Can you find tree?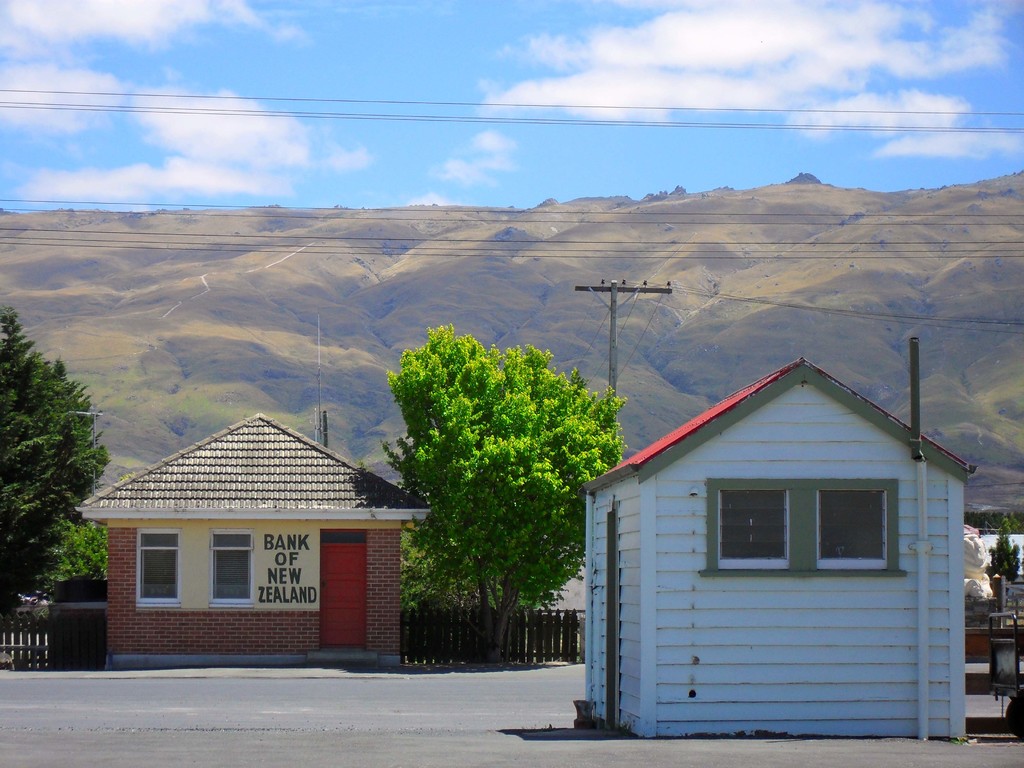
Yes, bounding box: 378/320/633/666.
